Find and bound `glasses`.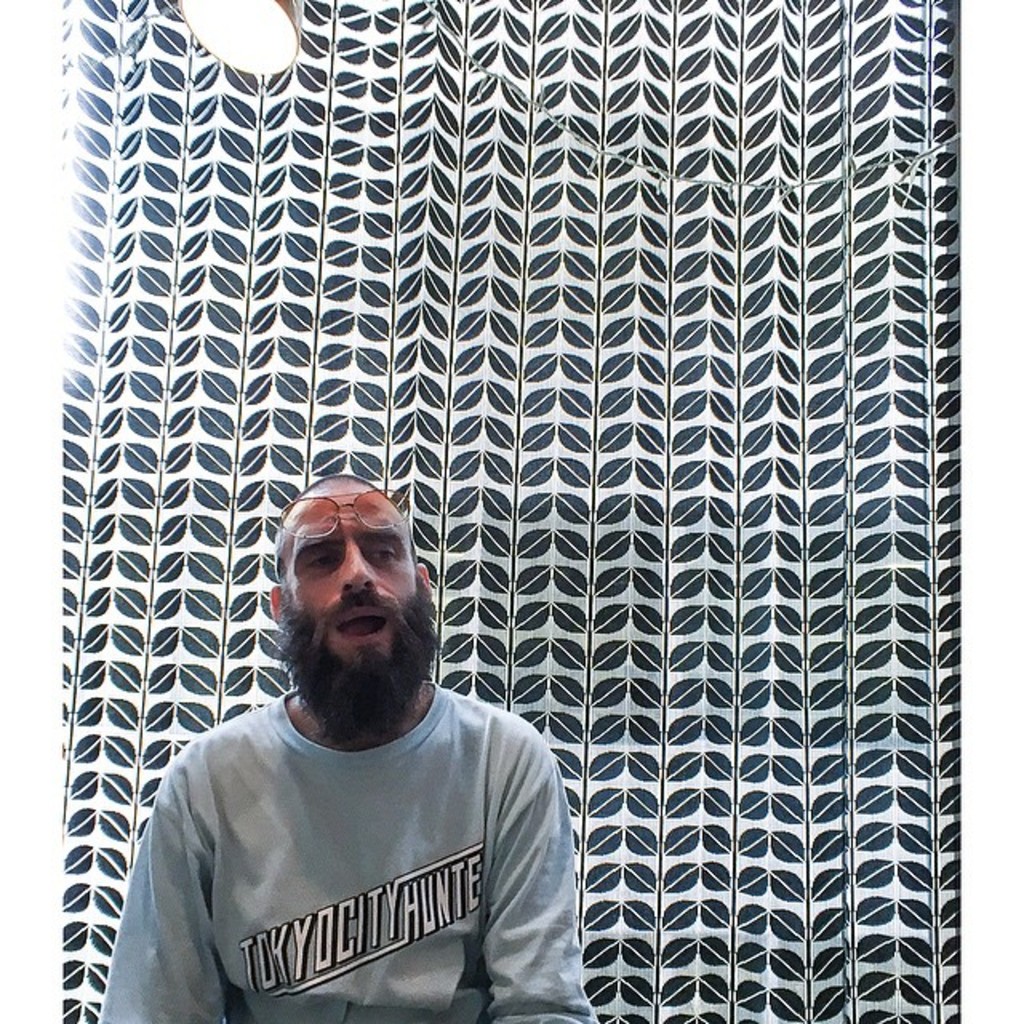
Bound: locate(274, 488, 419, 581).
